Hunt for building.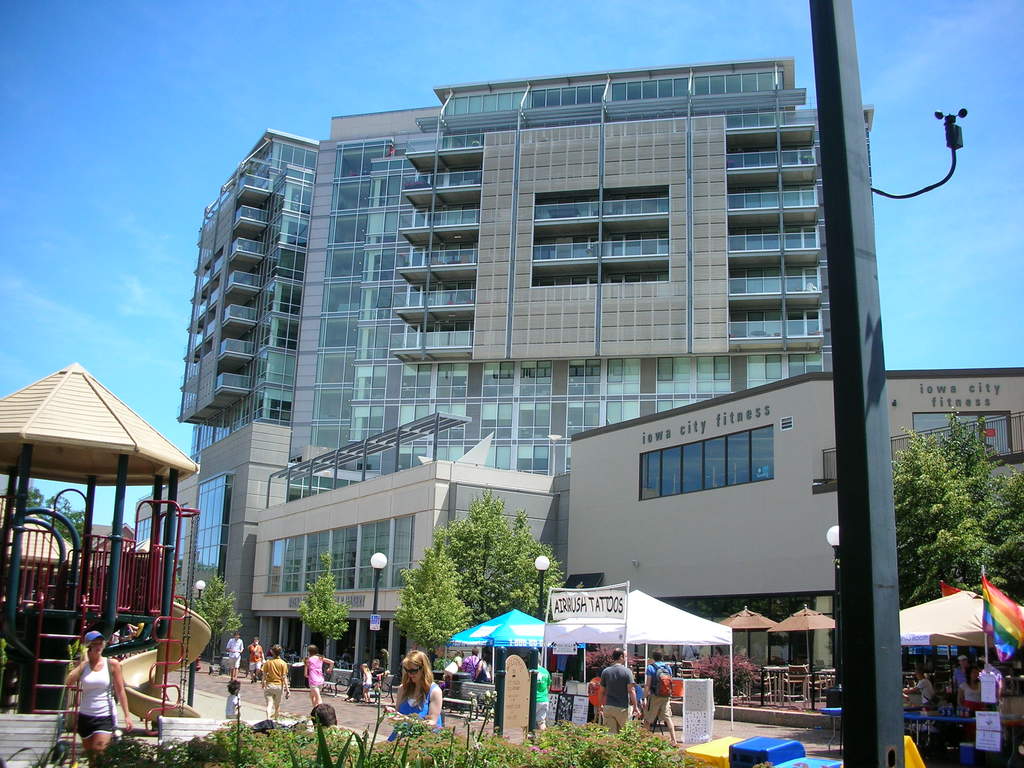
Hunted down at crop(286, 52, 873, 500).
